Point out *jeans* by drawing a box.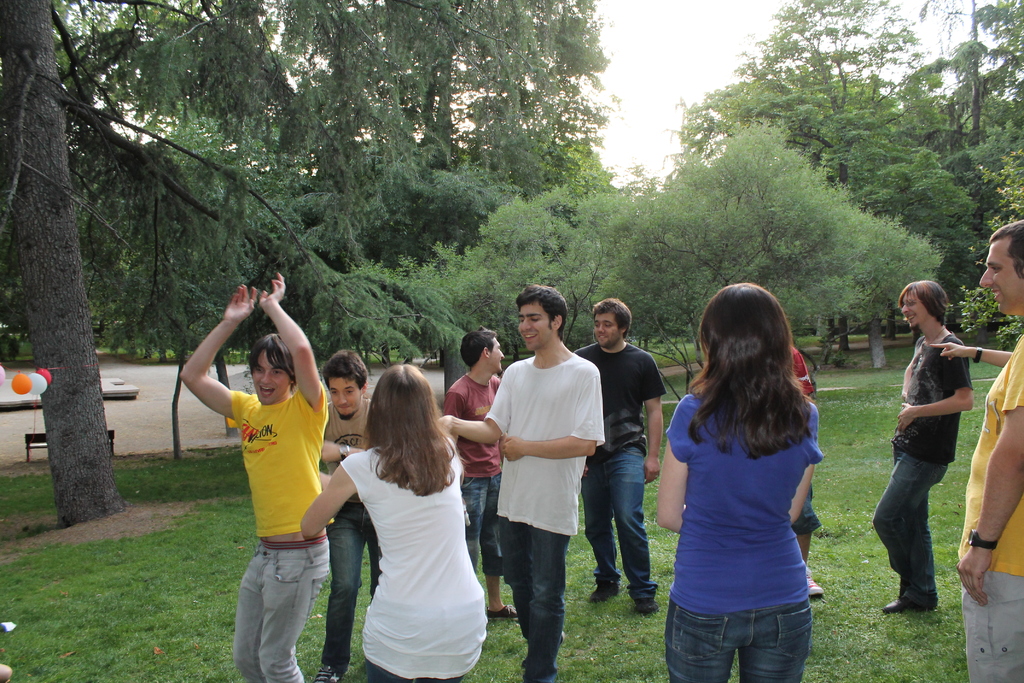
{"left": 319, "top": 501, "right": 381, "bottom": 671}.
